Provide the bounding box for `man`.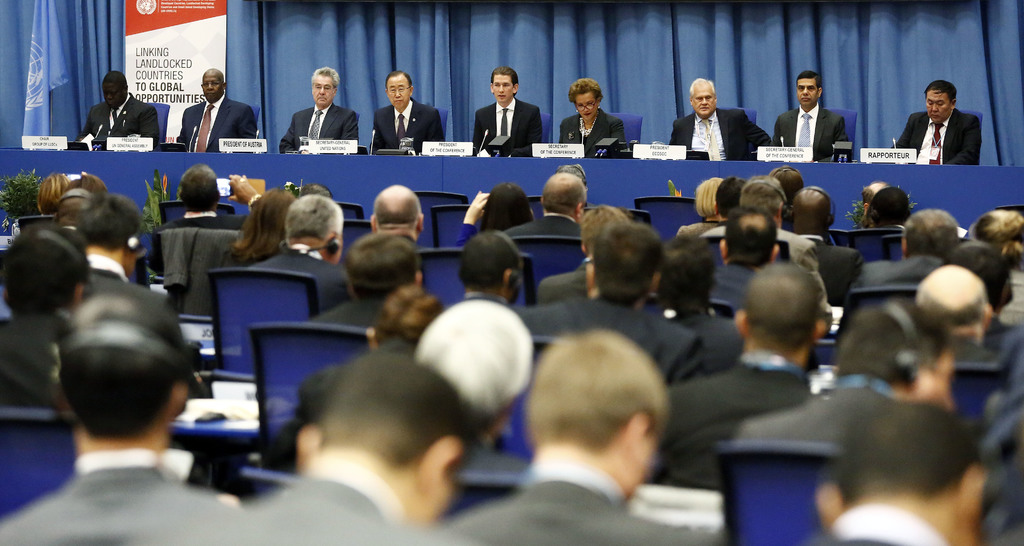
detection(947, 240, 1018, 347).
